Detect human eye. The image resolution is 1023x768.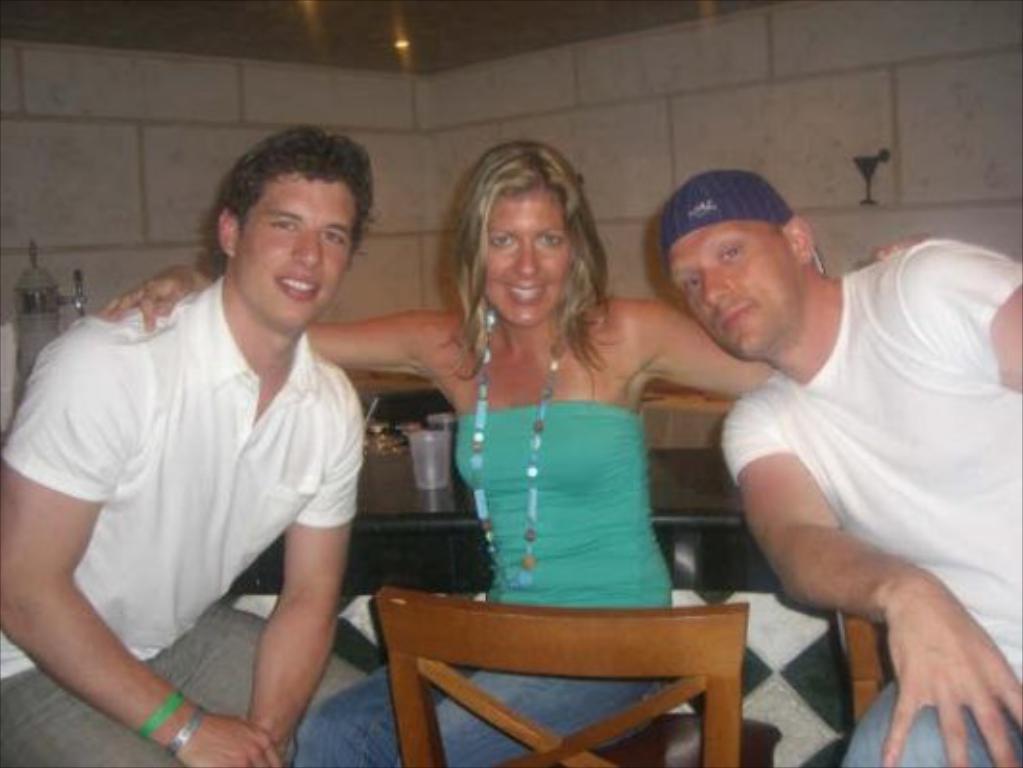
484/232/518/253.
